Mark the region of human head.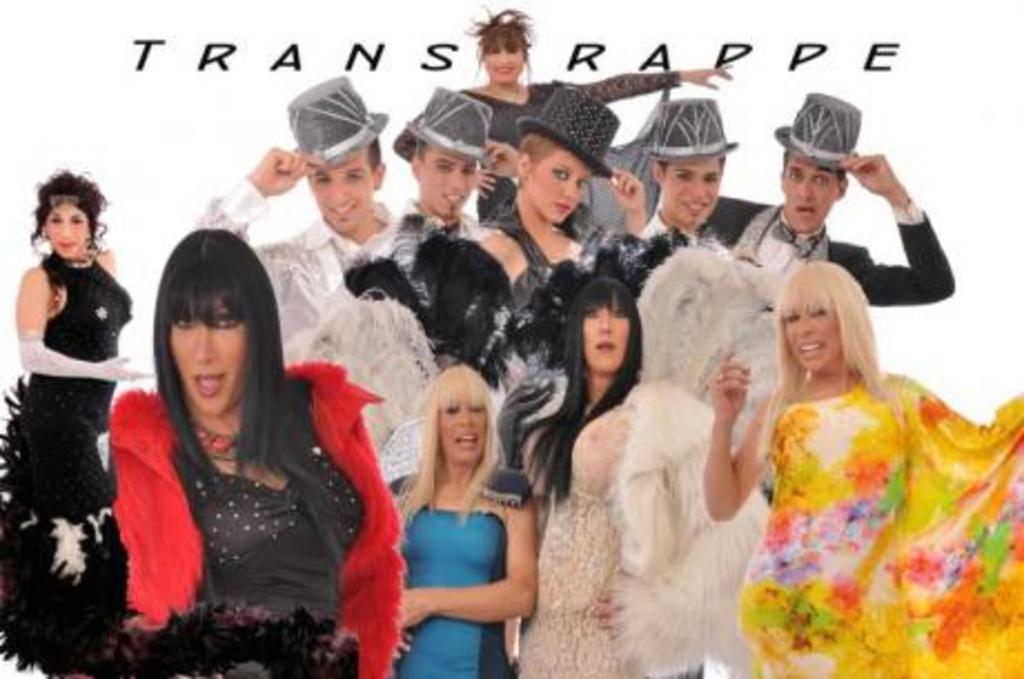
Region: rect(568, 276, 643, 374).
